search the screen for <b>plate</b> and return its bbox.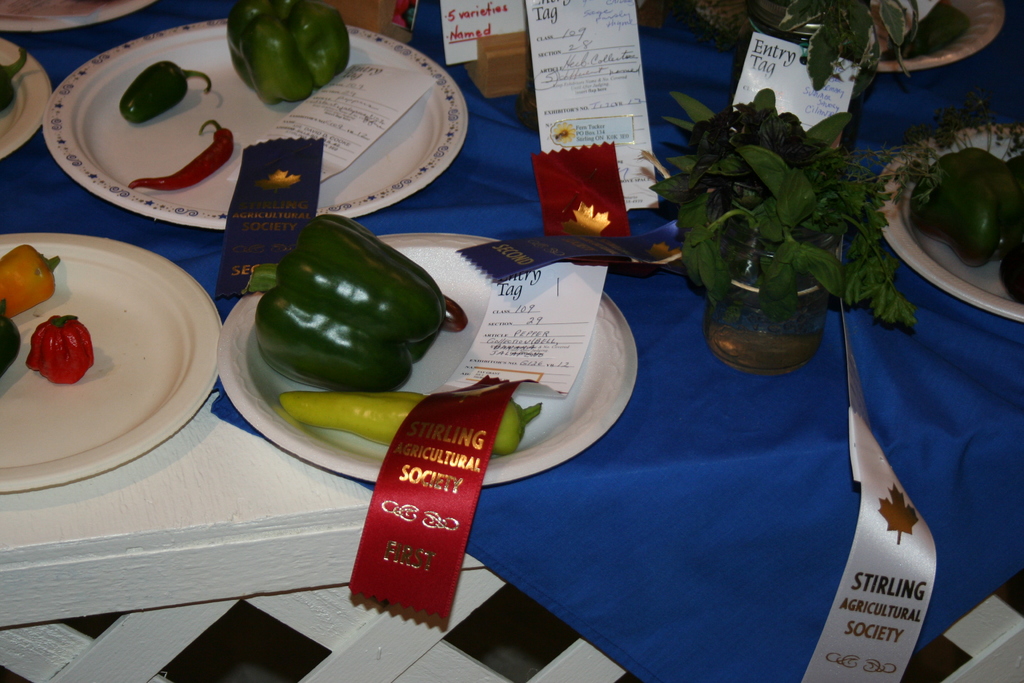
Found: [left=740, top=0, right=1007, bottom=79].
